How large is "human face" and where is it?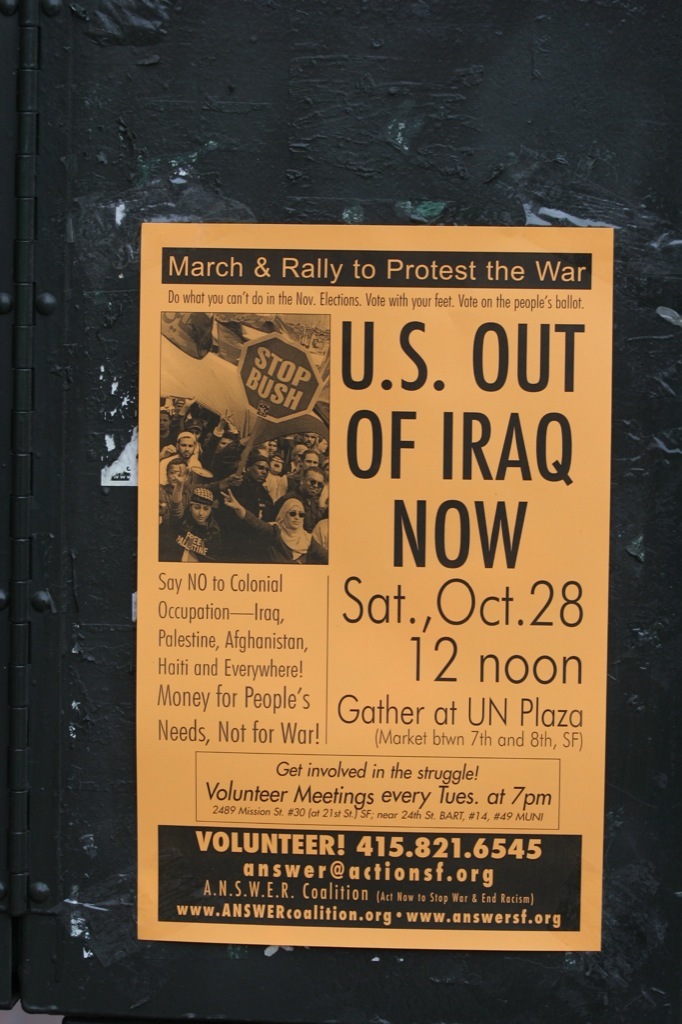
Bounding box: bbox(318, 439, 329, 451).
